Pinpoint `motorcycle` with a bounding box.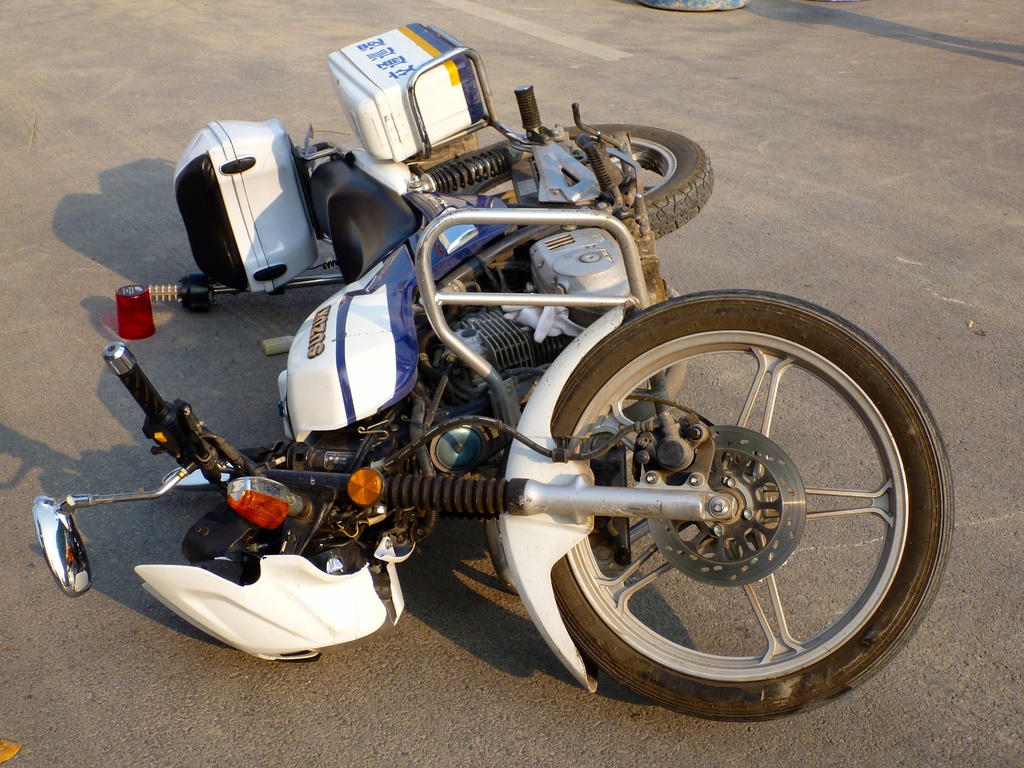
select_region(83, 46, 950, 733).
